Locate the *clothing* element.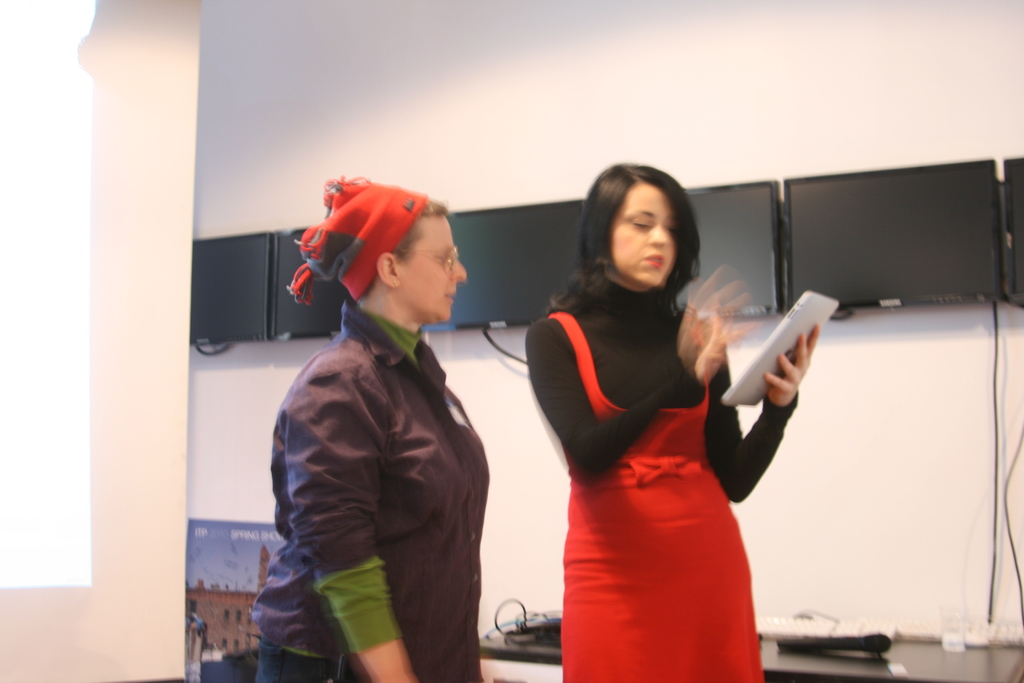
Element bbox: <bbox>250, 304, 492, 682</bbox>.
